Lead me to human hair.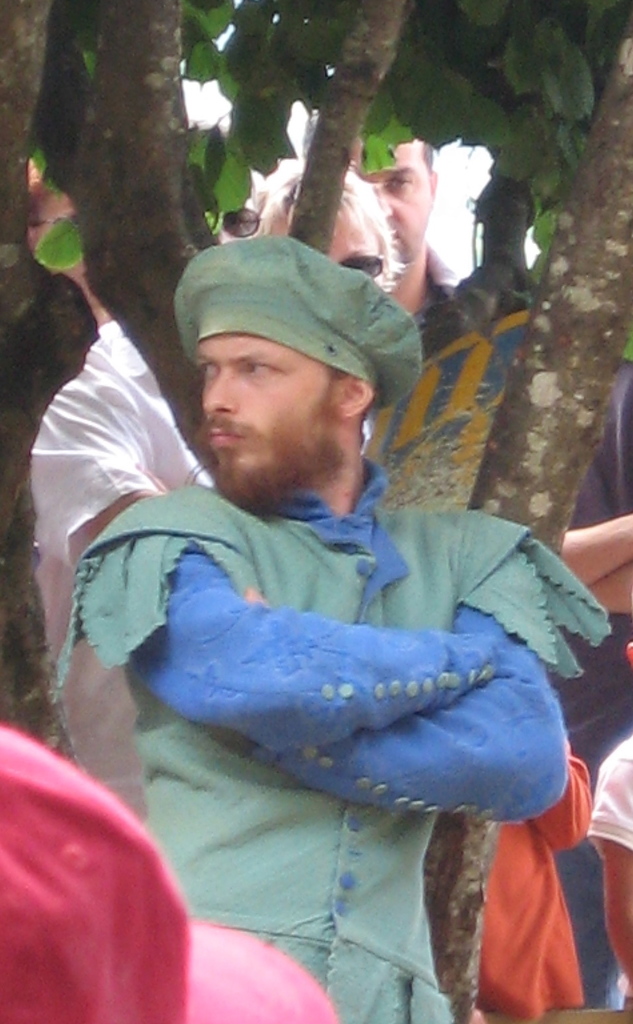
Lead to pyautogui.locateOnScreen(243, 161, 411, 286).
